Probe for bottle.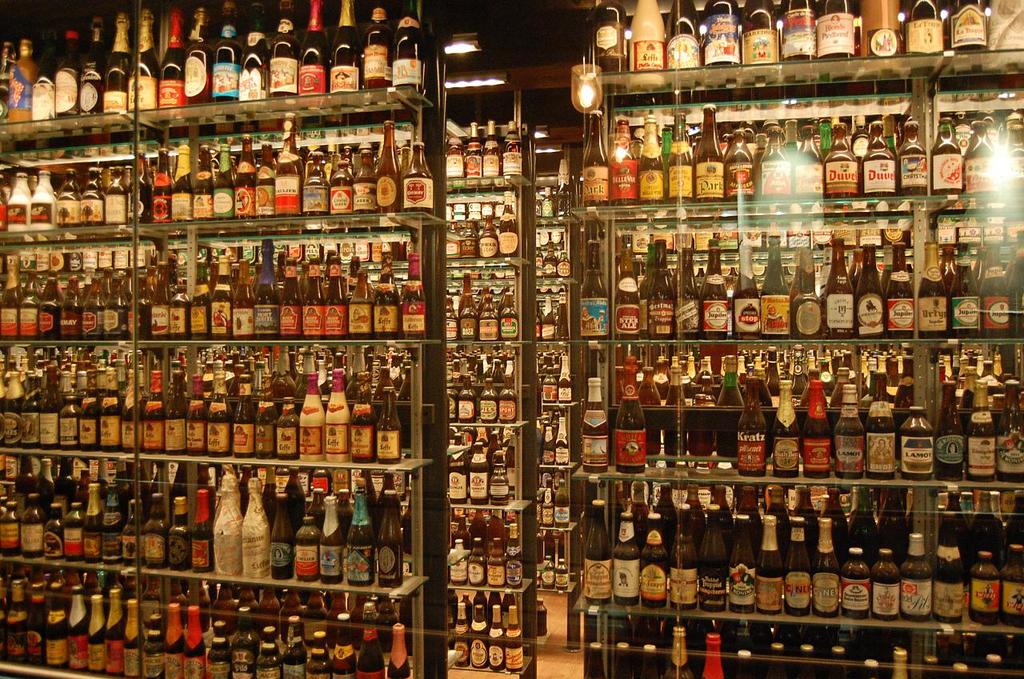
Probe result: select_region(848, 550, 873, 619).
